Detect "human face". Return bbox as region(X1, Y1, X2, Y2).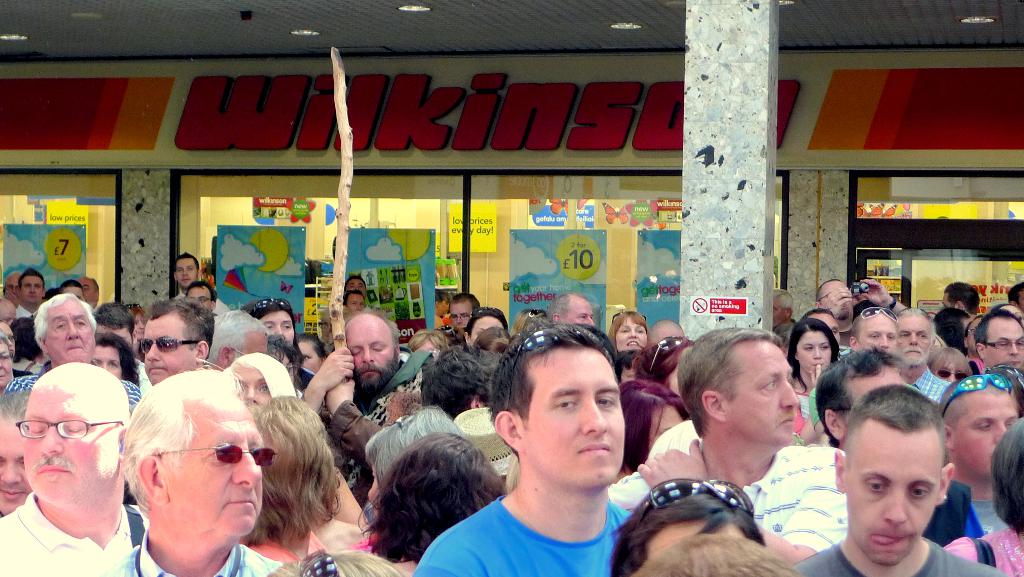
region(189, 287, 212, 312).
